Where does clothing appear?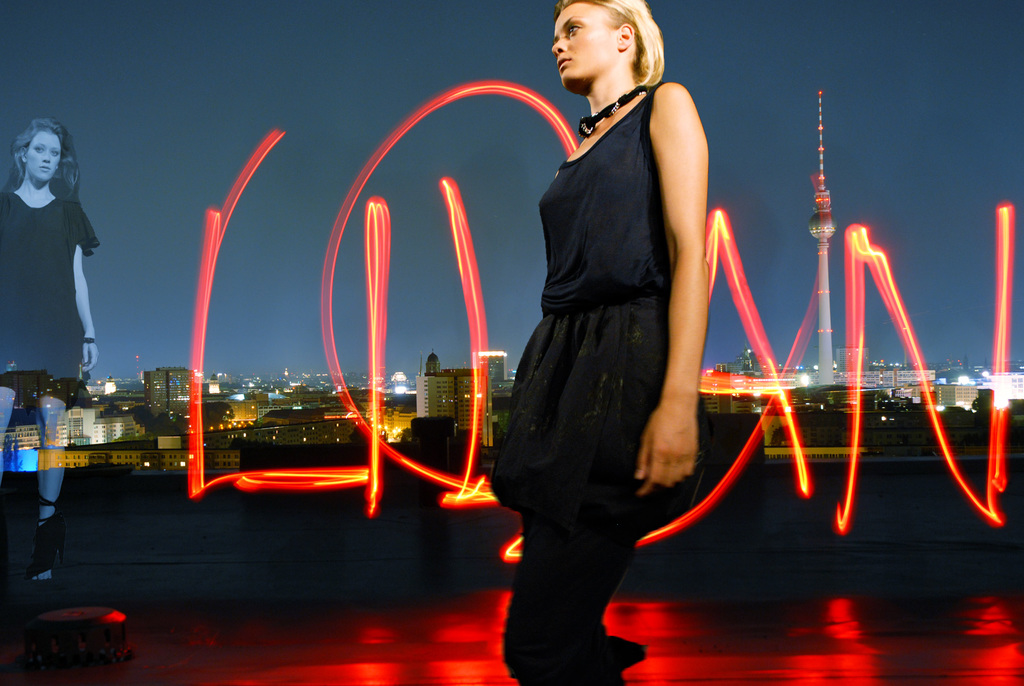
Appears at BBox(493, 81, 668, 685).
